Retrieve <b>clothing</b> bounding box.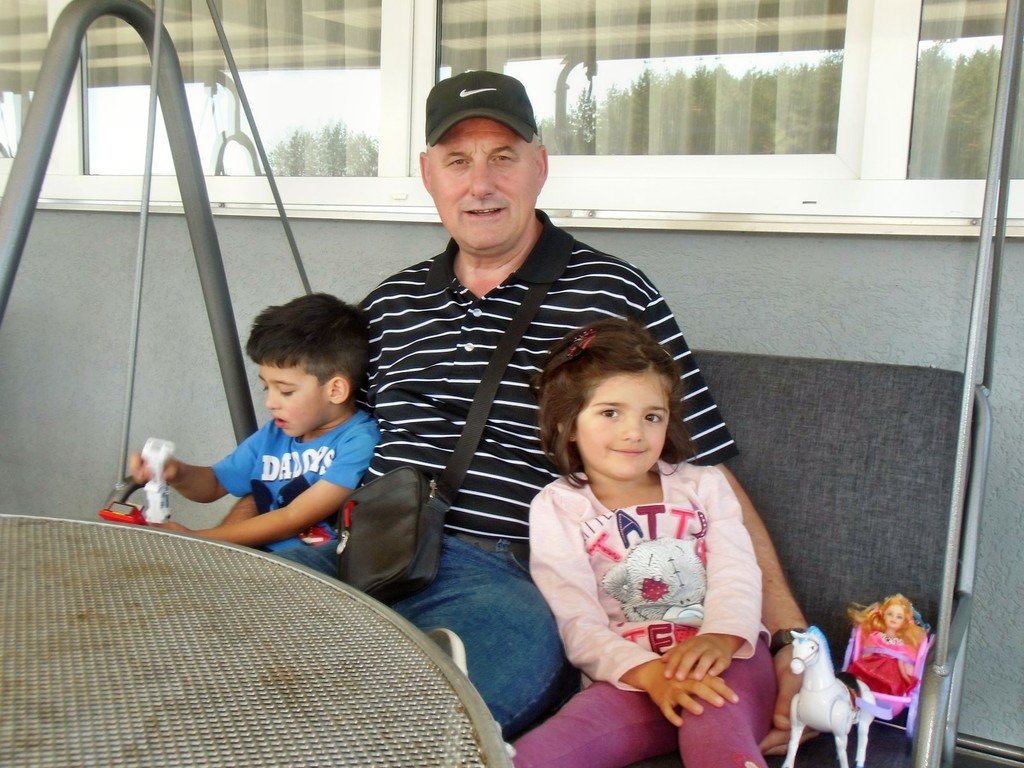
Bounding box: 506/630/785/767.
